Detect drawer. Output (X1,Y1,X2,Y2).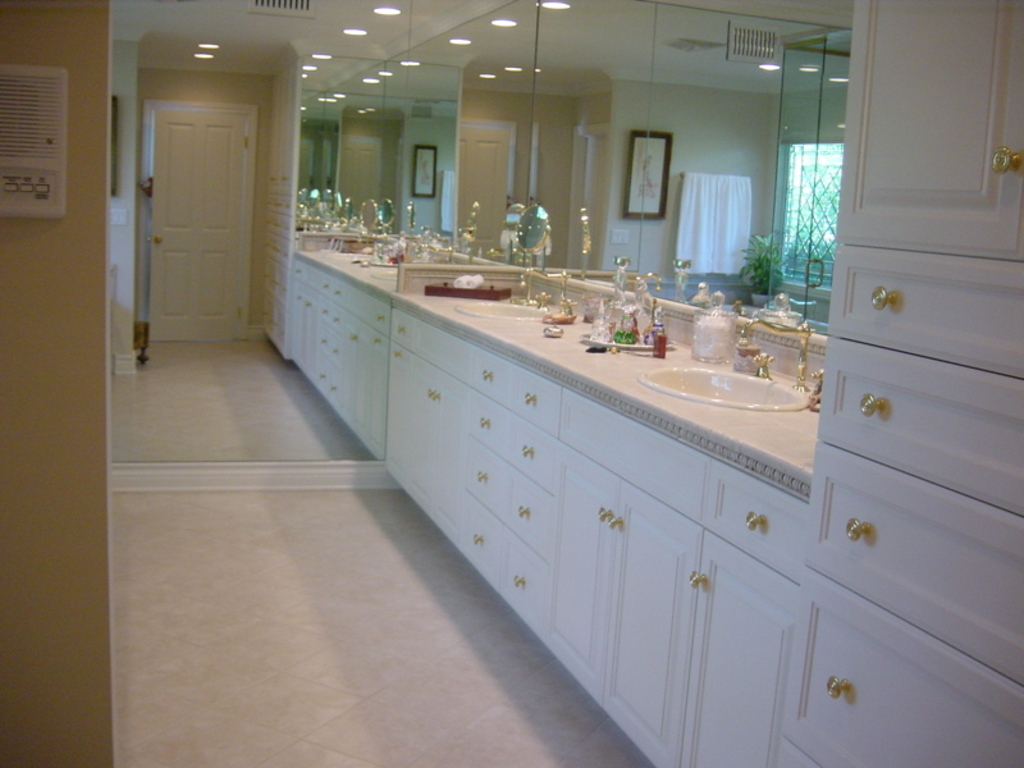
(703,463,809,575).
